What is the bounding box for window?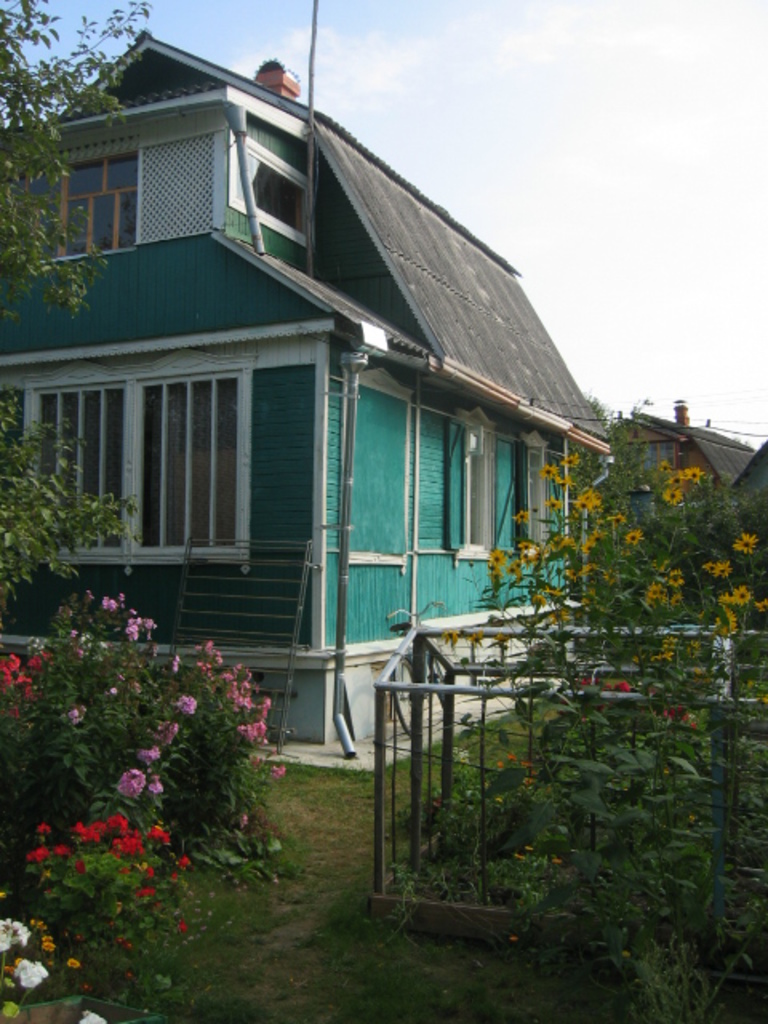
(30, 374, 254, 566).
